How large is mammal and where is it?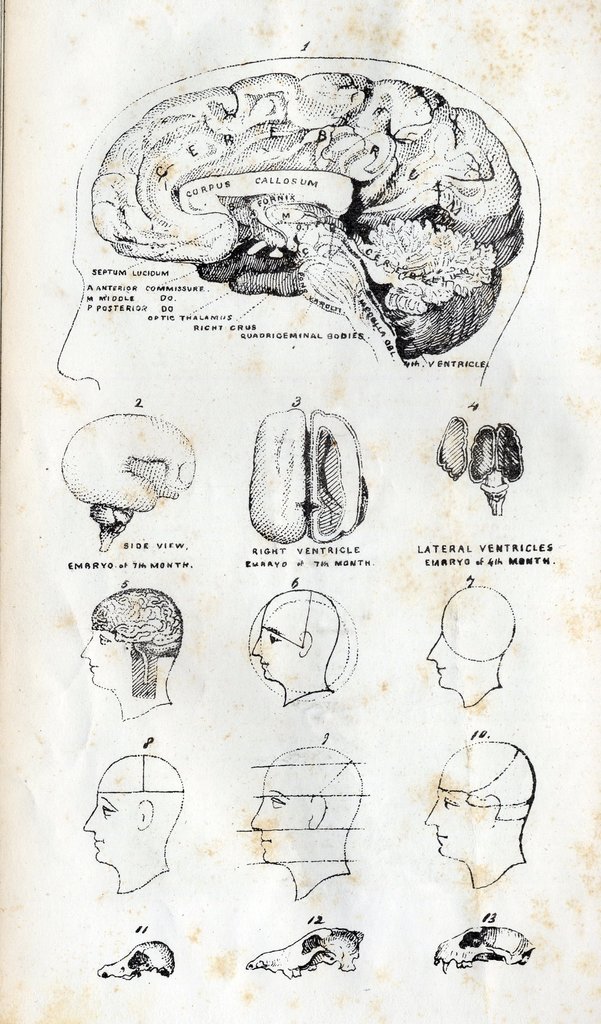
Bounding box: 80 750 185 892.
